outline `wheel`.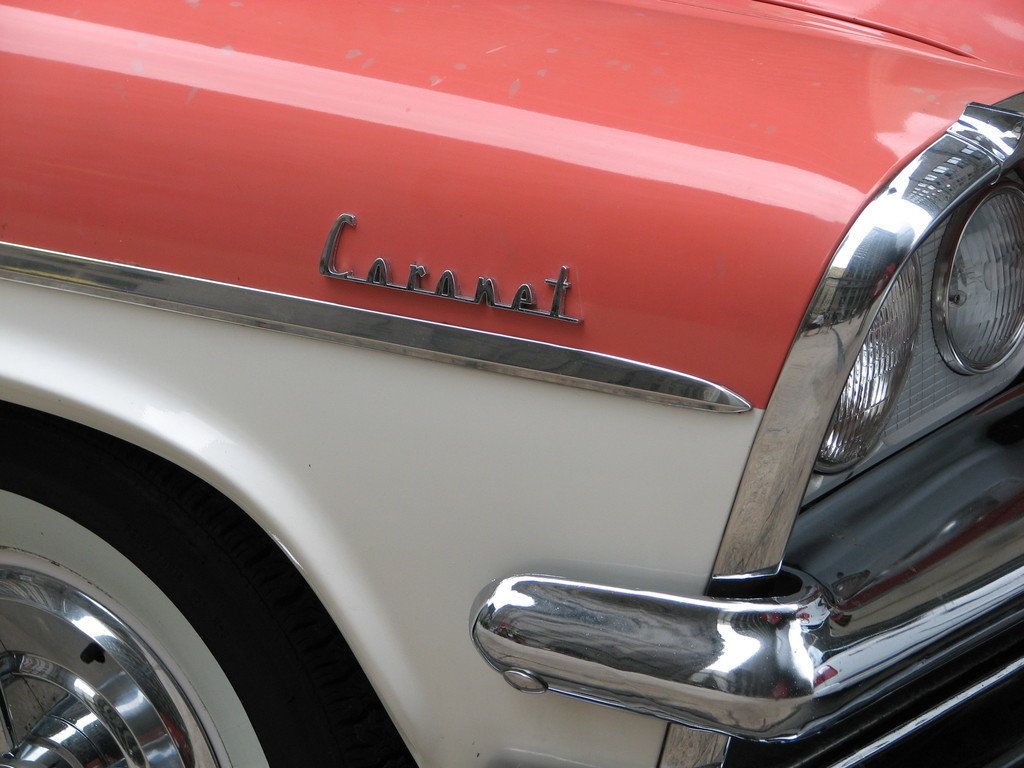
Outline: locate(0, 413, 394, 767).
